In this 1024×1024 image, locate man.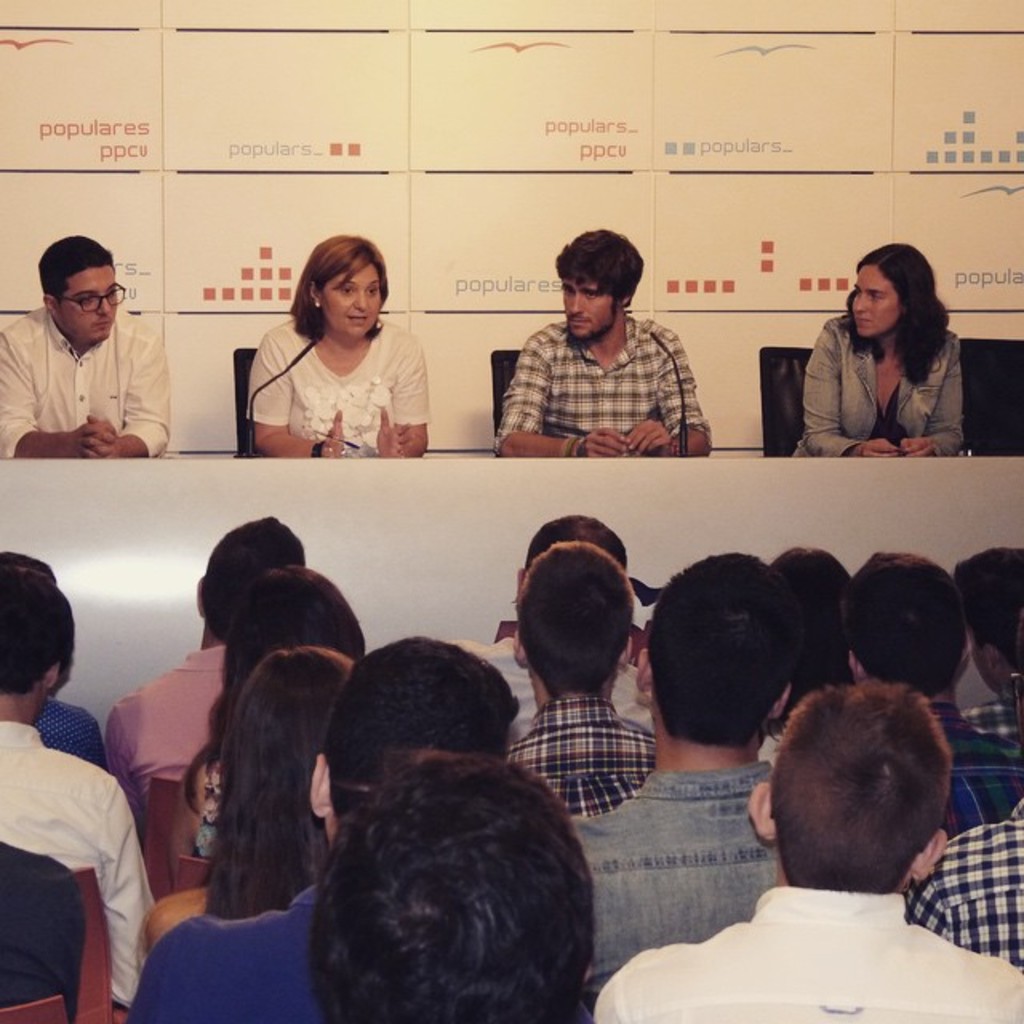
Bounding box: (x1=882, y1=778, x2=1022, y2=979).
